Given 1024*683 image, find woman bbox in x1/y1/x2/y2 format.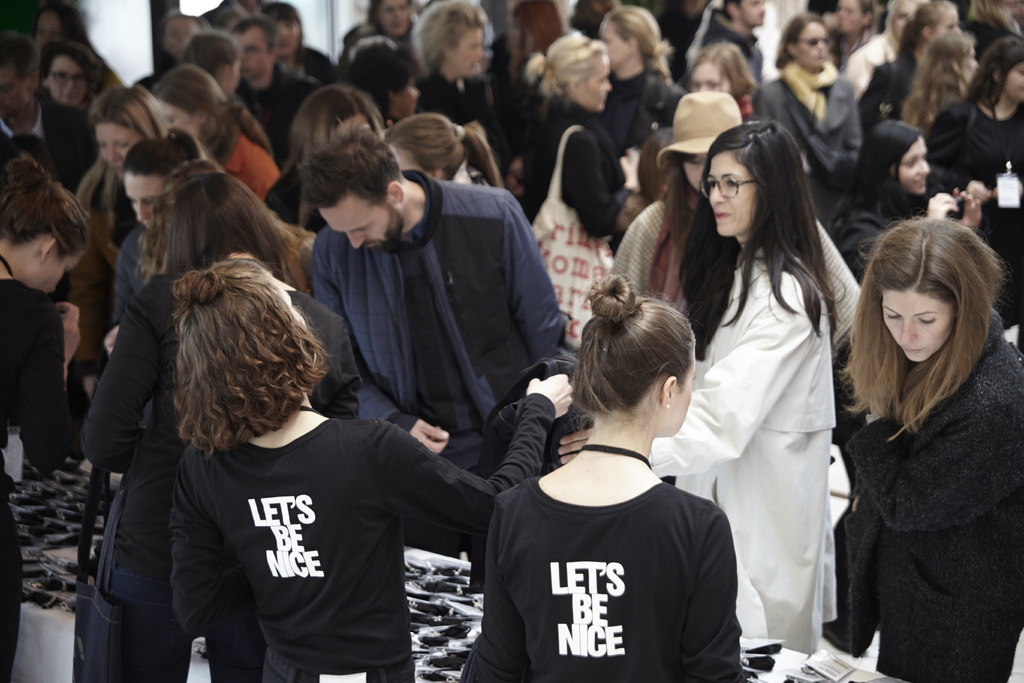
691/39/758/122.
